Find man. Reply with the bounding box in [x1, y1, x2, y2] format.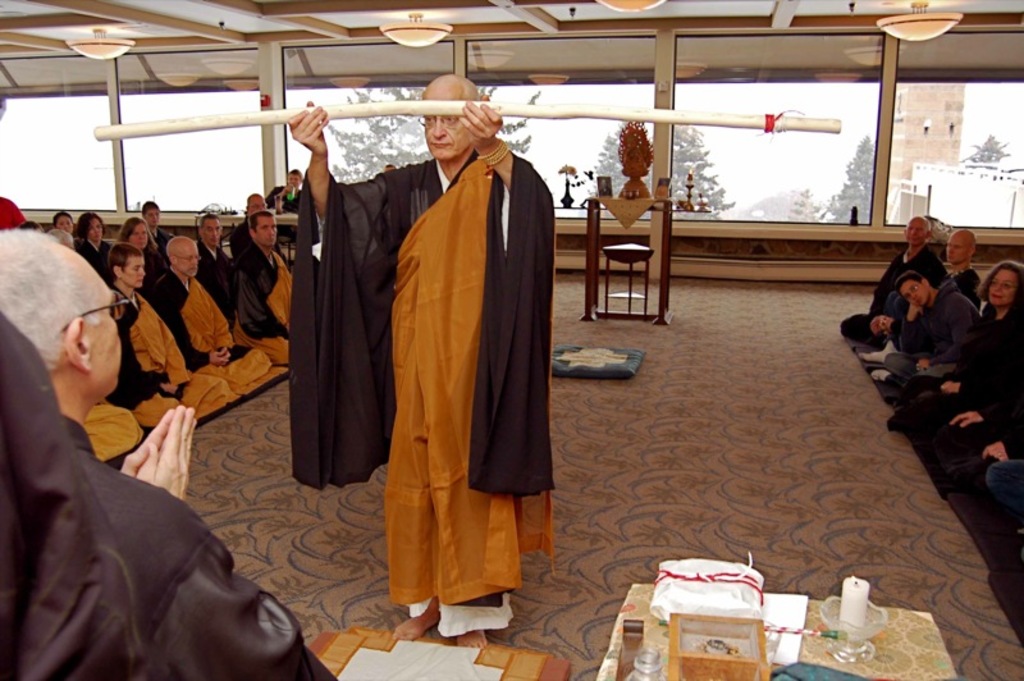
[283, 63, 552, 639].
